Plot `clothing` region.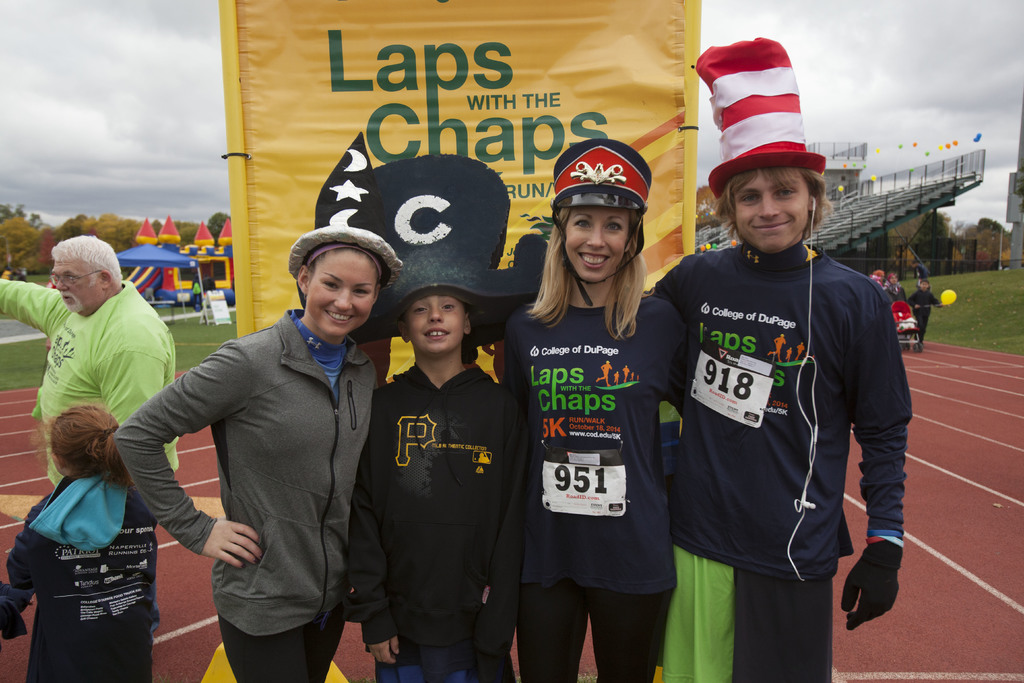
Plotted at BBox(8, 290, 177, 498).
